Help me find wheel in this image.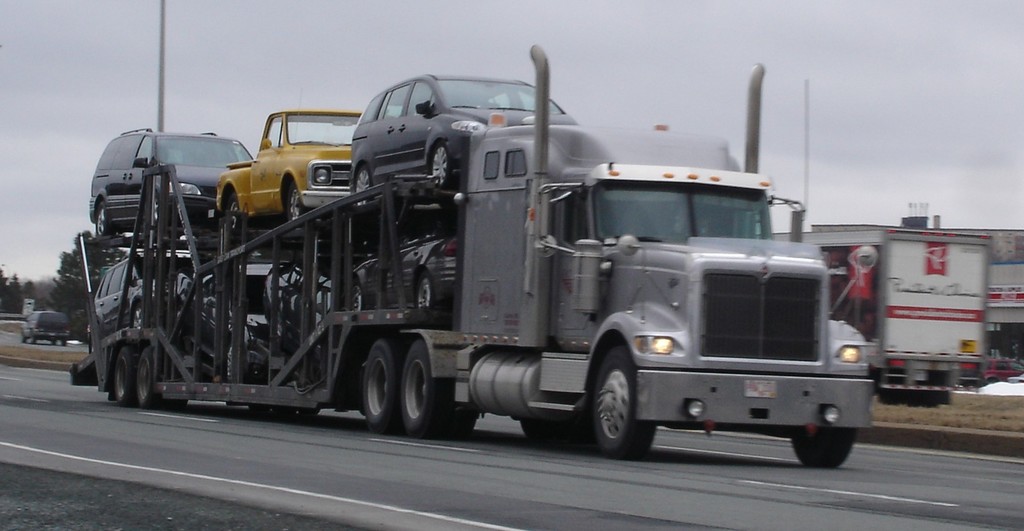
Found it: [left=225, top=199, right=247, bottom=239].
